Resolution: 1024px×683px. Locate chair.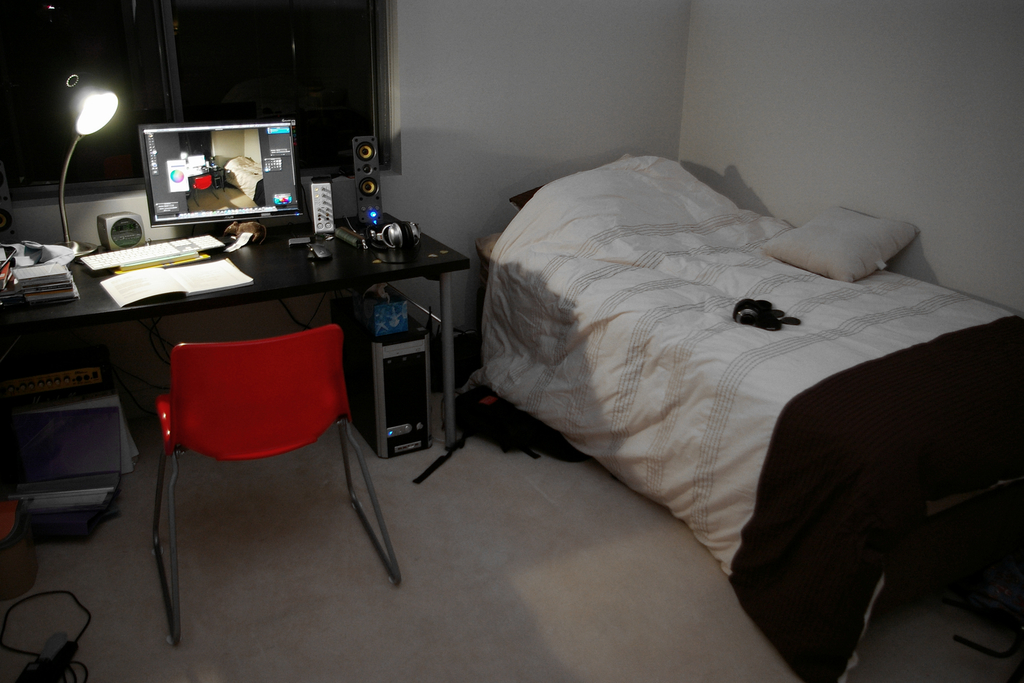
box(135, 307, 352, 548).
